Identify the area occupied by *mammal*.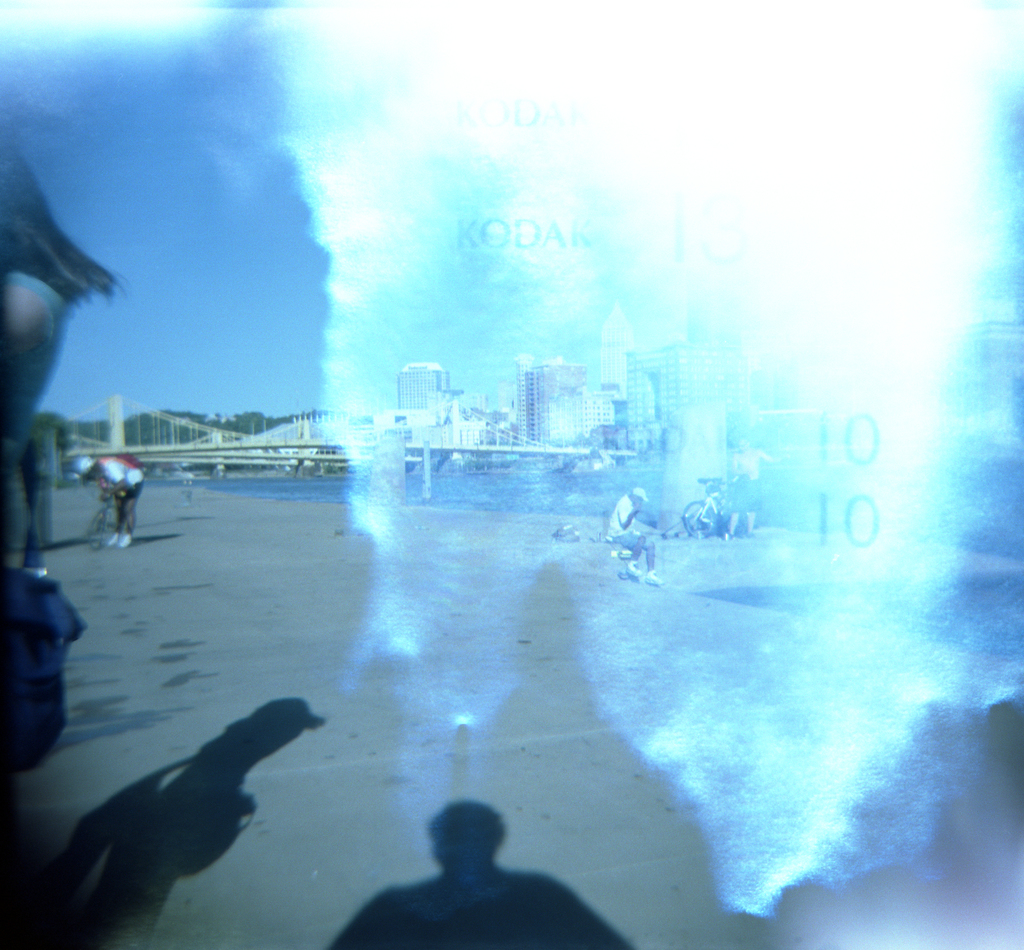
Area: (x1=603, y1=484, x2=660, y2=581).
